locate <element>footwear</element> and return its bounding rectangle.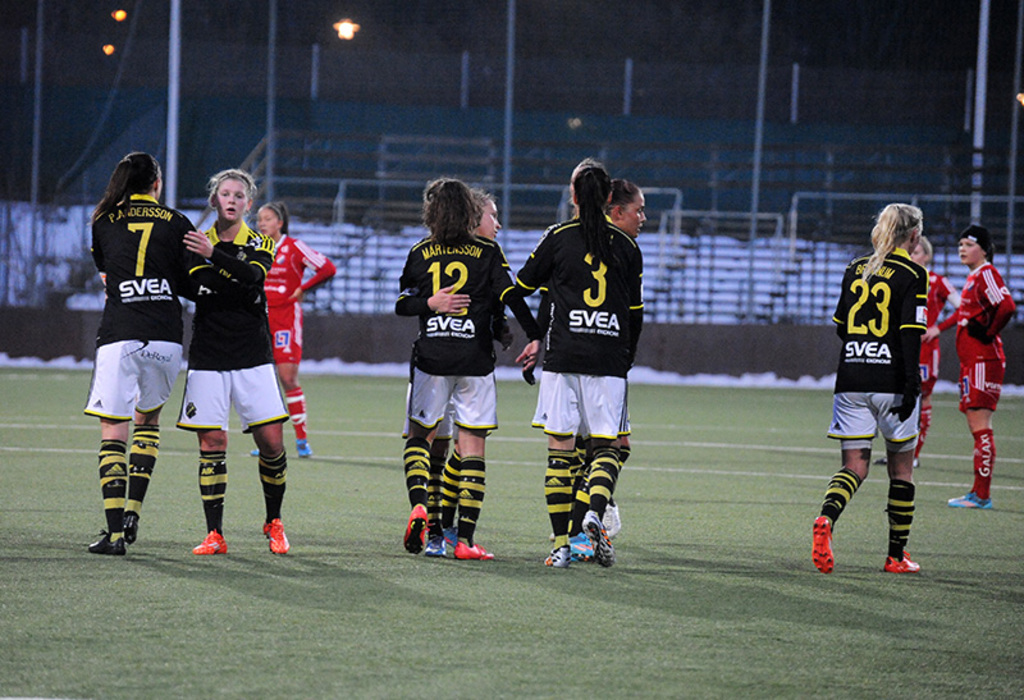
rect(292, 434, 315, 458).
